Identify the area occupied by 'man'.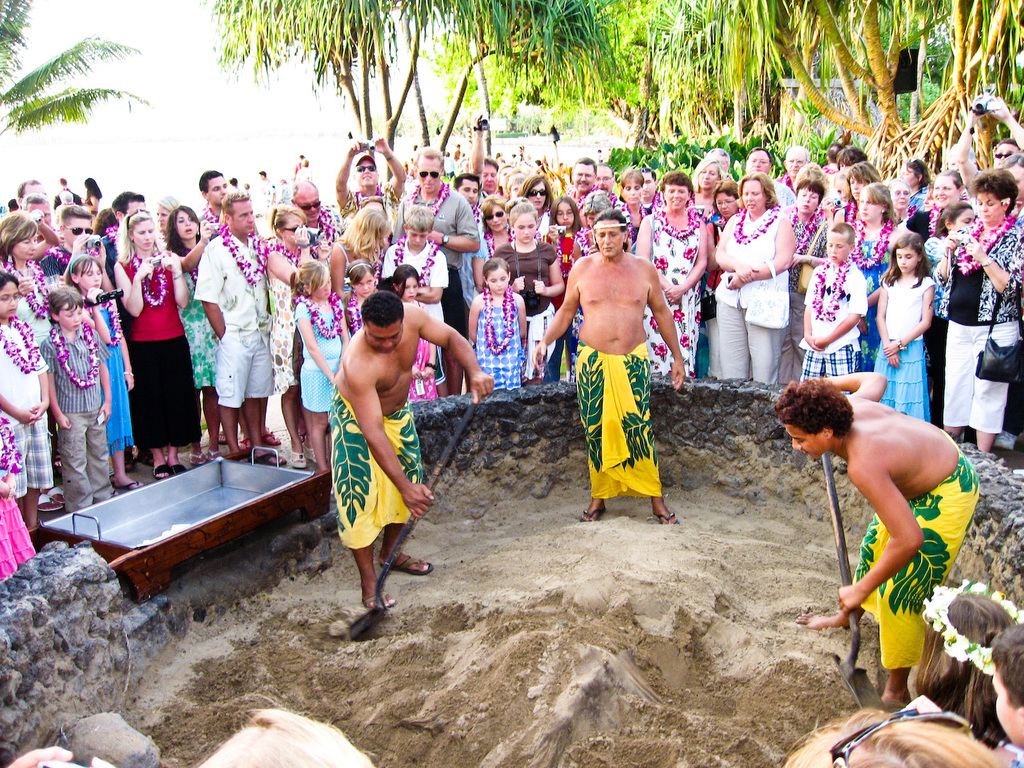
Area: bbox=[389, 142, 482, 396].
